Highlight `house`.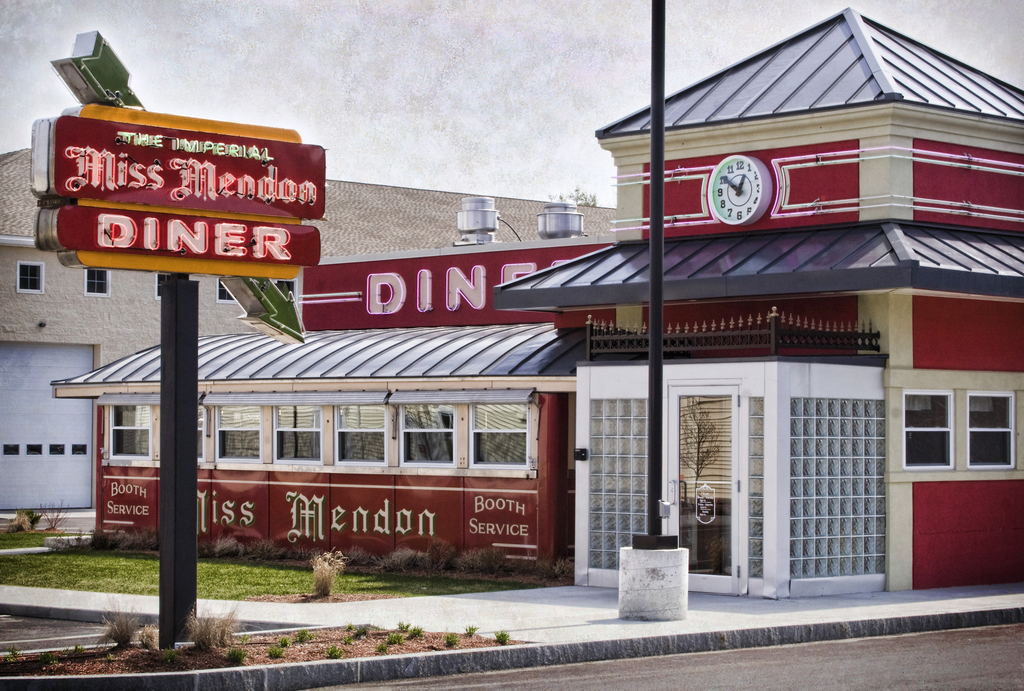
Highlighted region: pyautogui.locateOnScreen(51, 6, 1023, 598).
